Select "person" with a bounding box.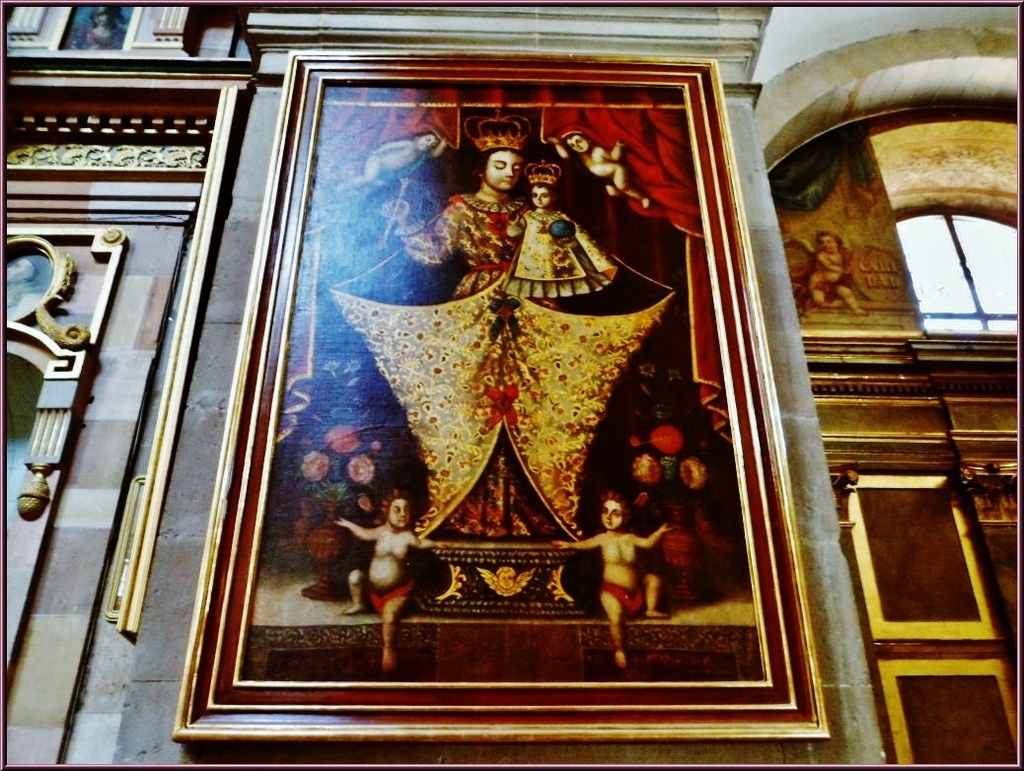
box(335, 129, 450, 195).
